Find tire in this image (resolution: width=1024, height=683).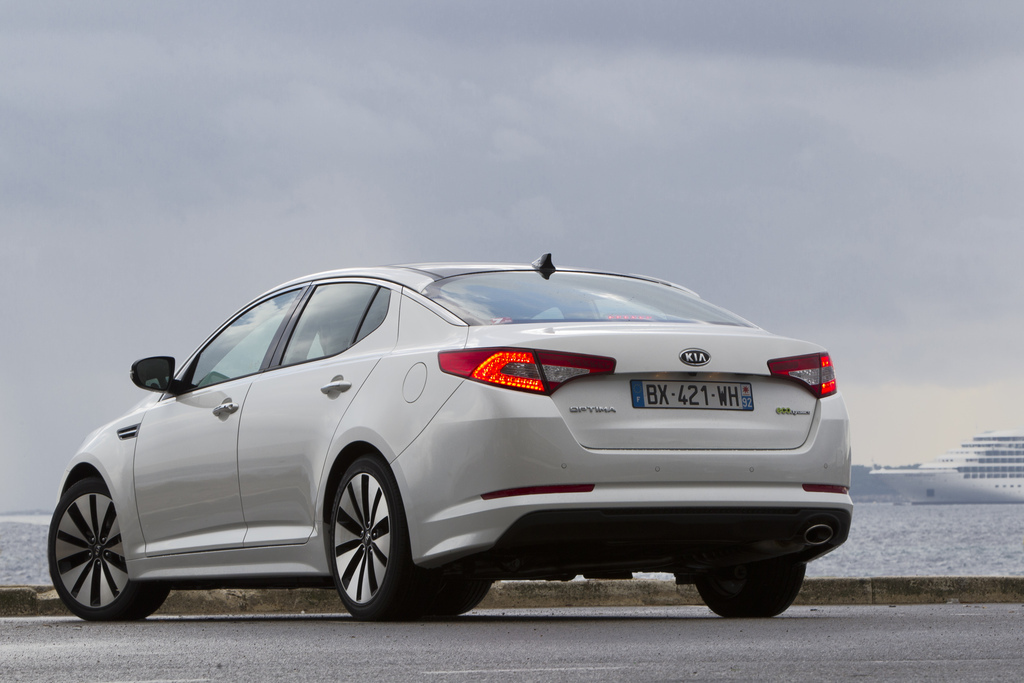
bbox=[418, 582, 496, 620].
